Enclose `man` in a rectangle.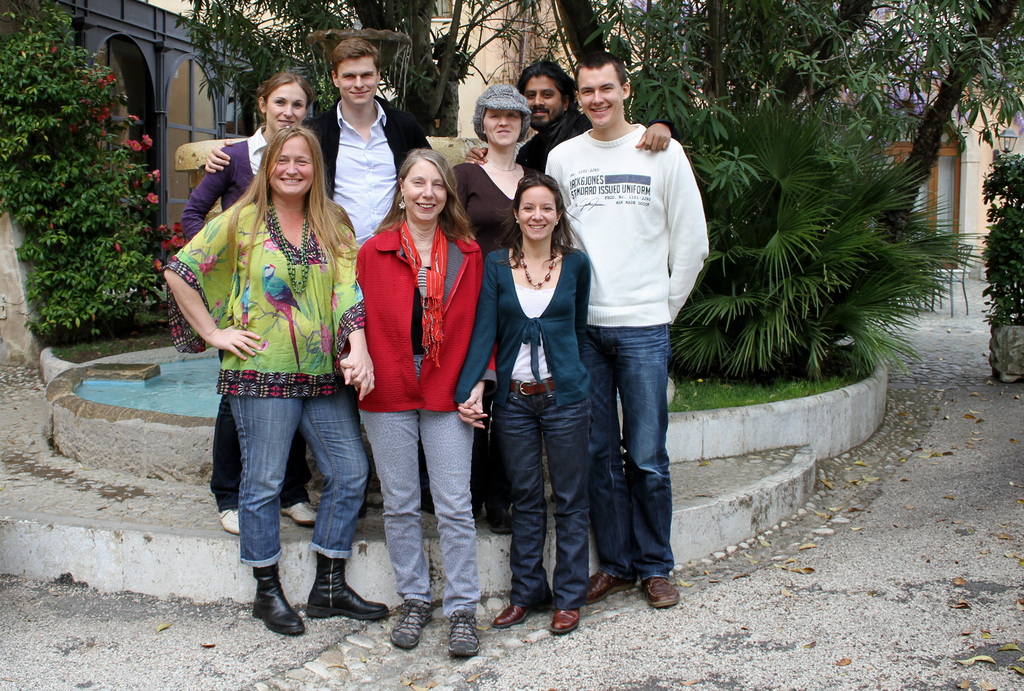
region(540, 54, 708, 607).
